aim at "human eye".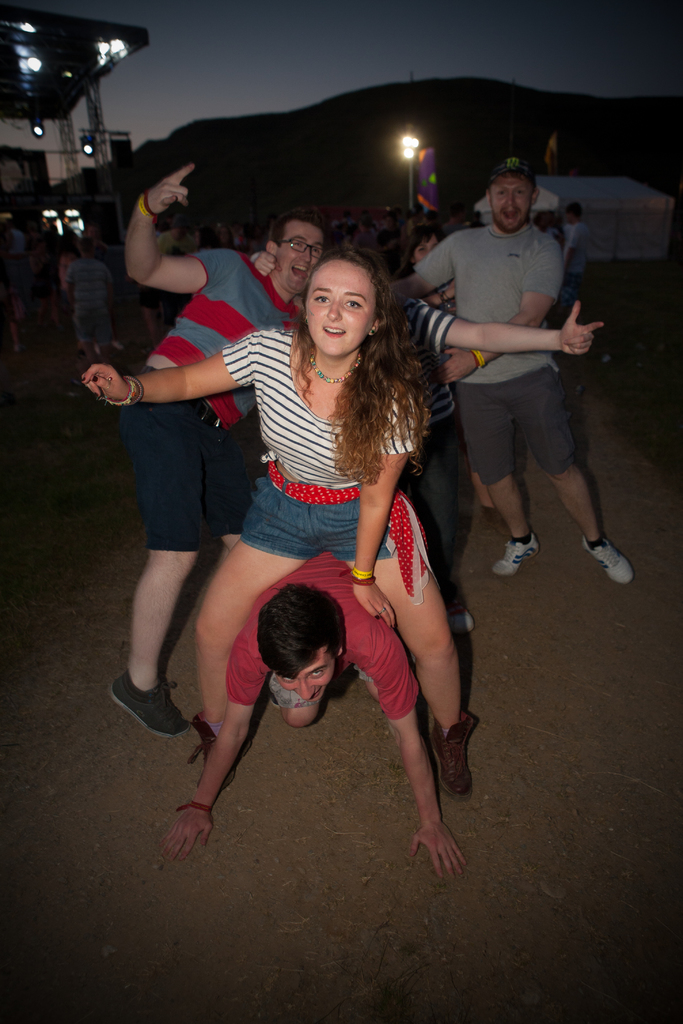
Aimed at [290,241,304,248].
